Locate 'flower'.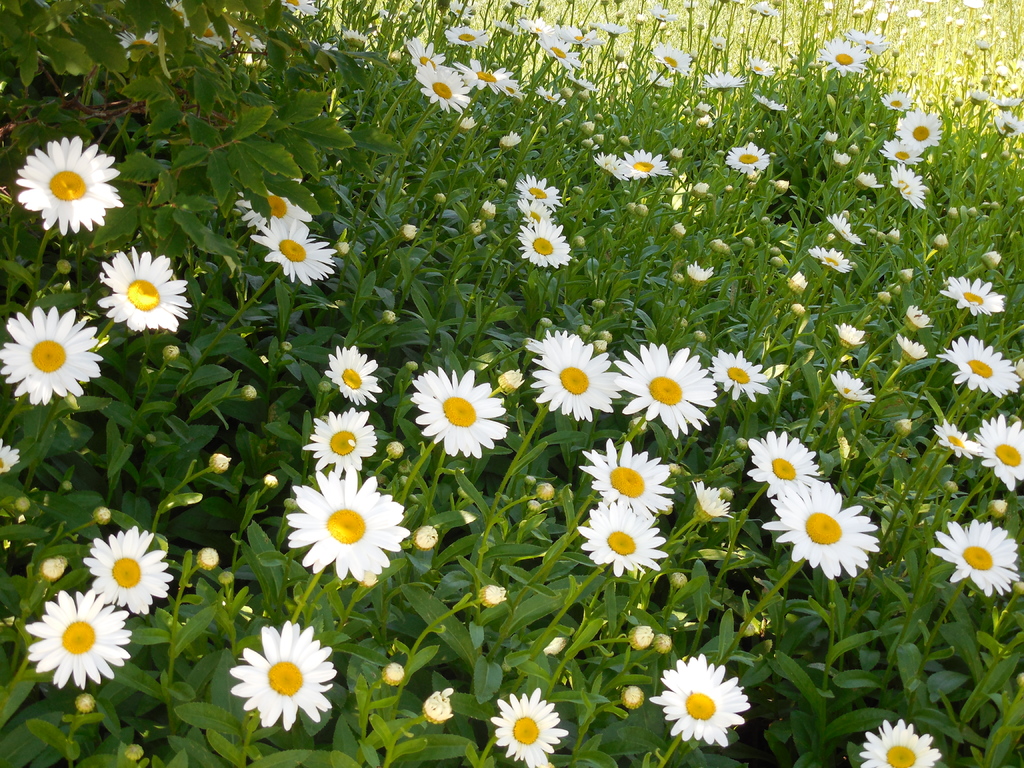
Bounding box: 621:150:668:177.
